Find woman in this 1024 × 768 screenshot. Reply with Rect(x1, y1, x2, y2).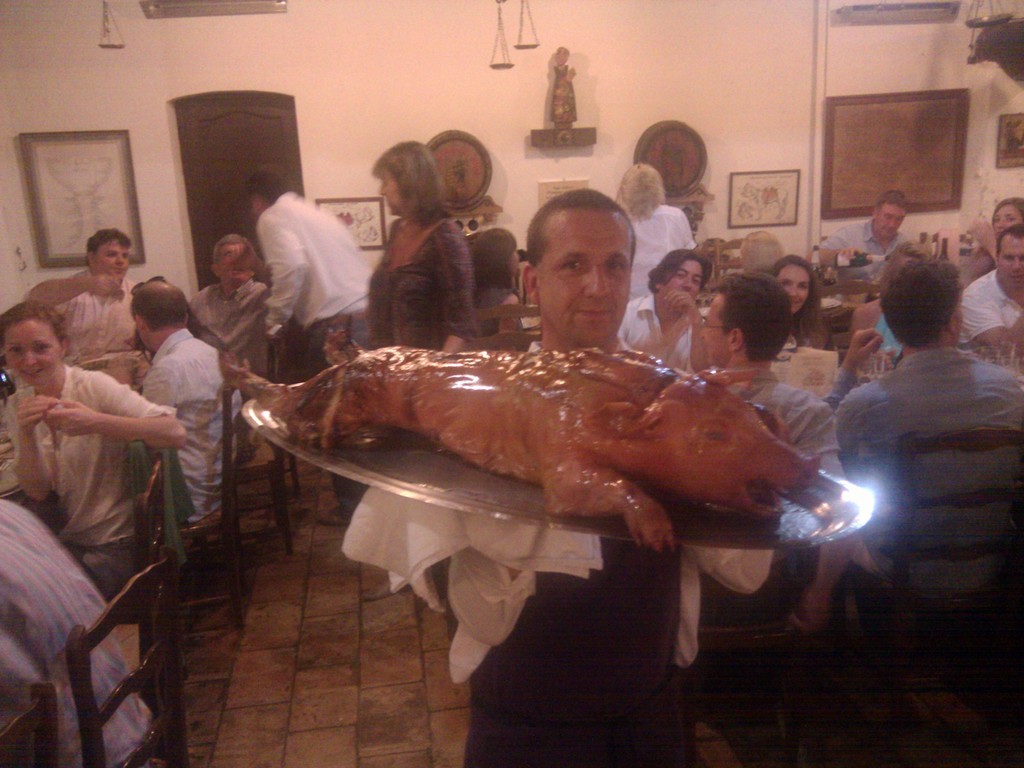
Rect(612, 157, 696, 310).
